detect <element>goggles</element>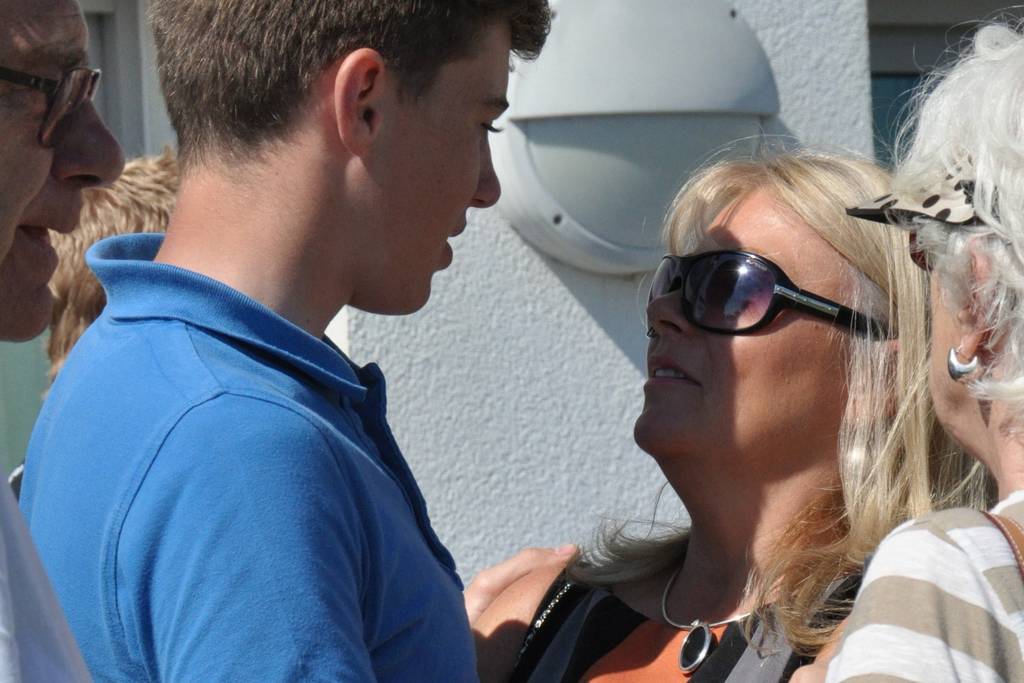
BBox(644, 256, 895, 350)
